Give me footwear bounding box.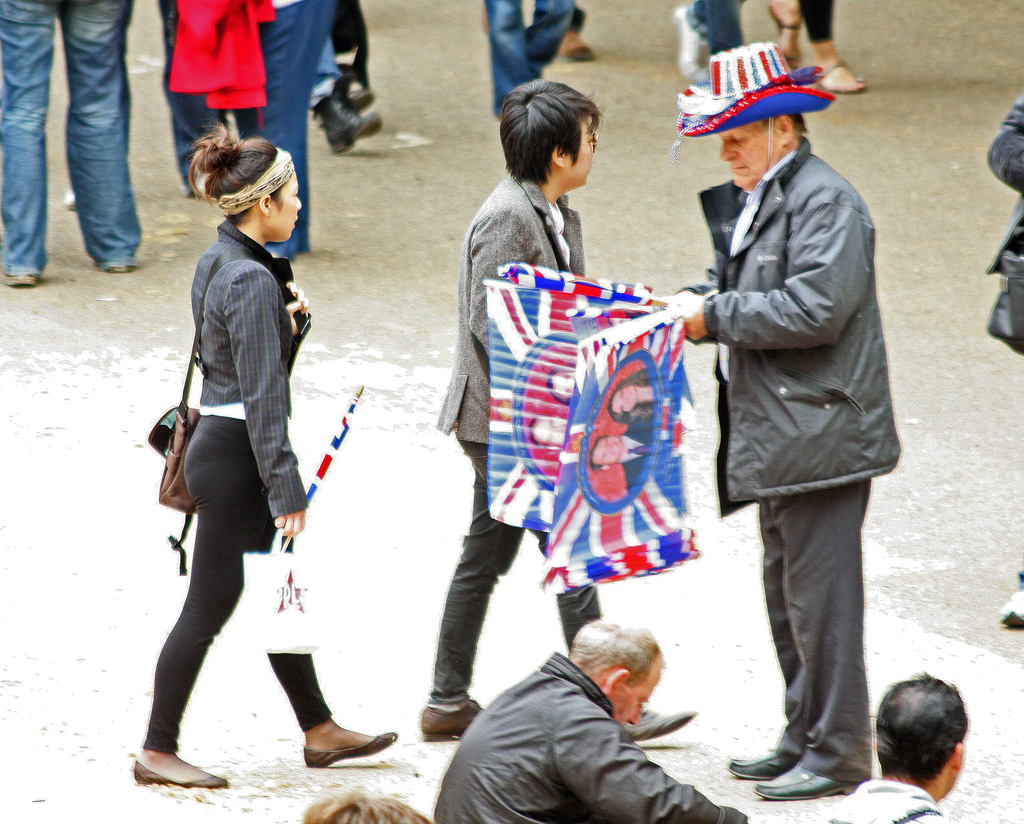
[312,95,382,152].
